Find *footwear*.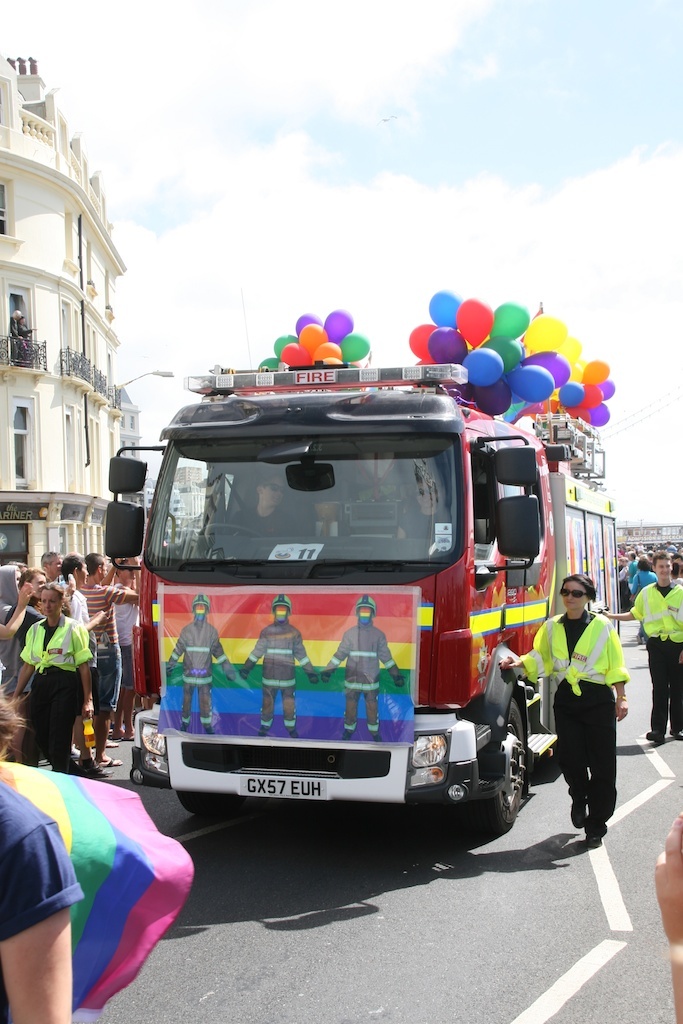
79, 756, 112, 775.
